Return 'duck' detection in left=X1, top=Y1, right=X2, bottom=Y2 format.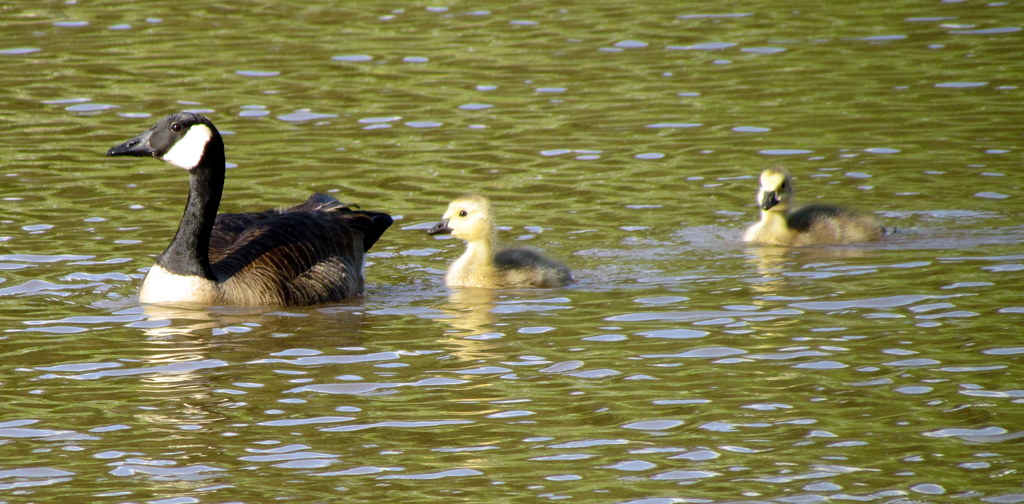
left=105, top=108, right=395, bottom=300.
